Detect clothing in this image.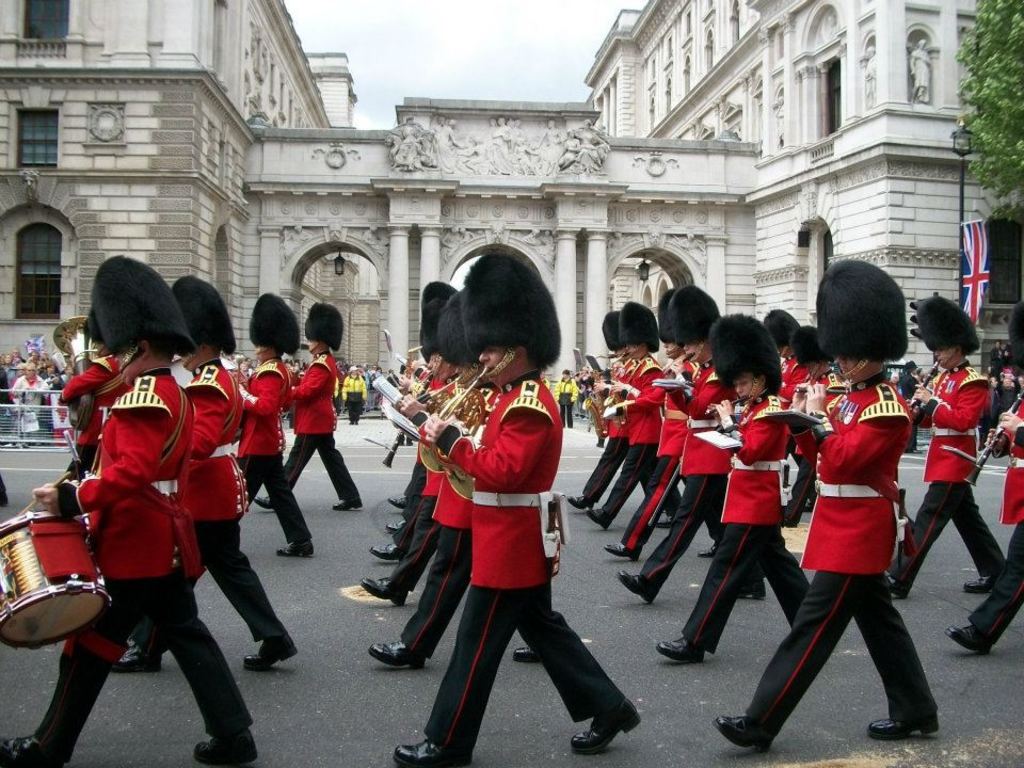
Detection: box=[973, 400, 1023, 647].
